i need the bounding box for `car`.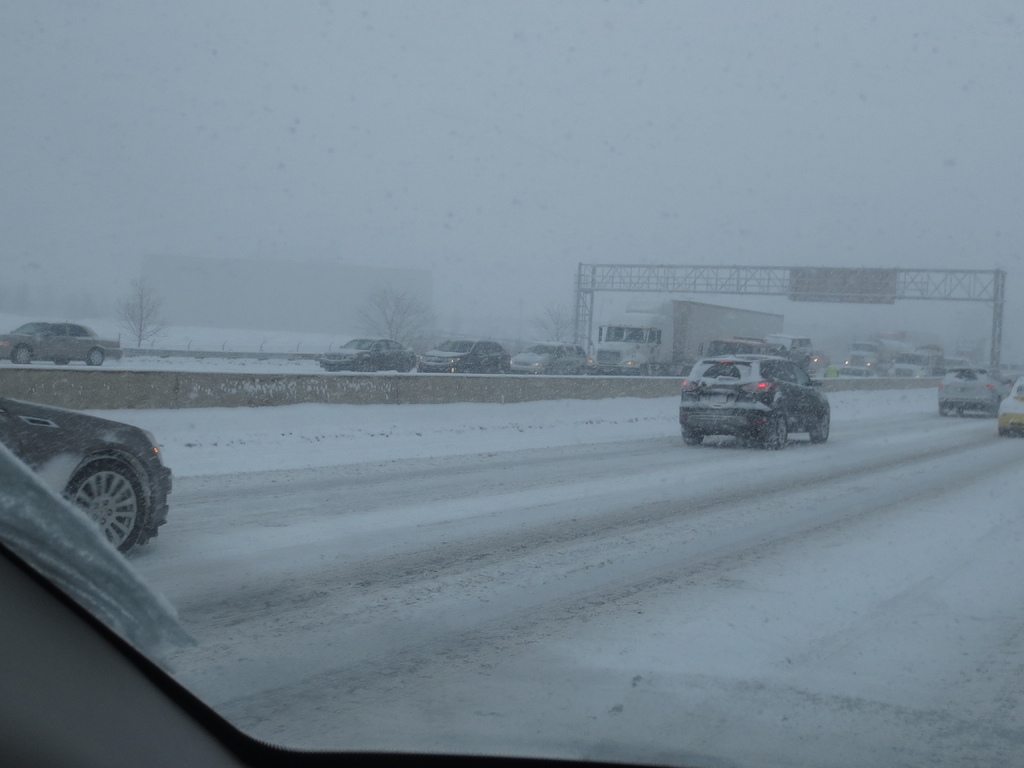
Here it is: 827 360 884 383.
